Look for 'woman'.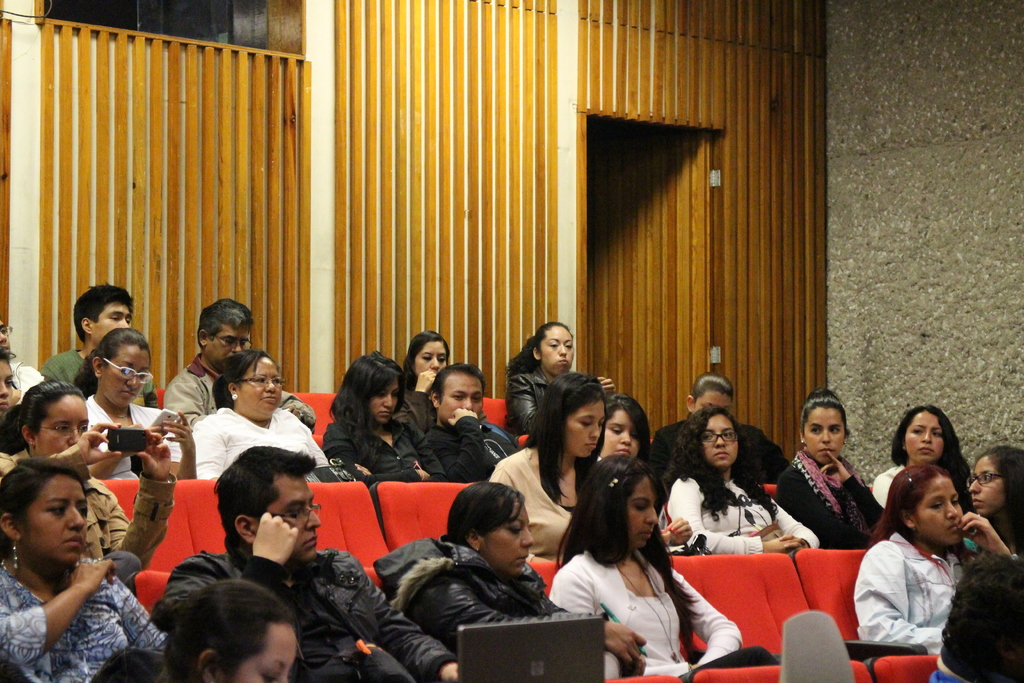
Found: crop(659, 406, 838, 568).
